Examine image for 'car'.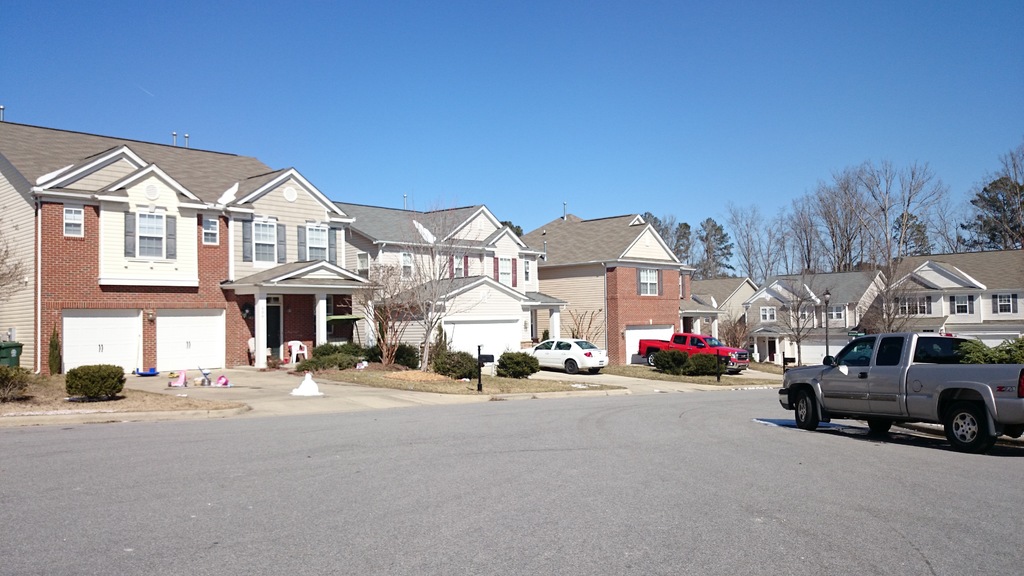
Examination result: crop(520, 340, 609, 373).
